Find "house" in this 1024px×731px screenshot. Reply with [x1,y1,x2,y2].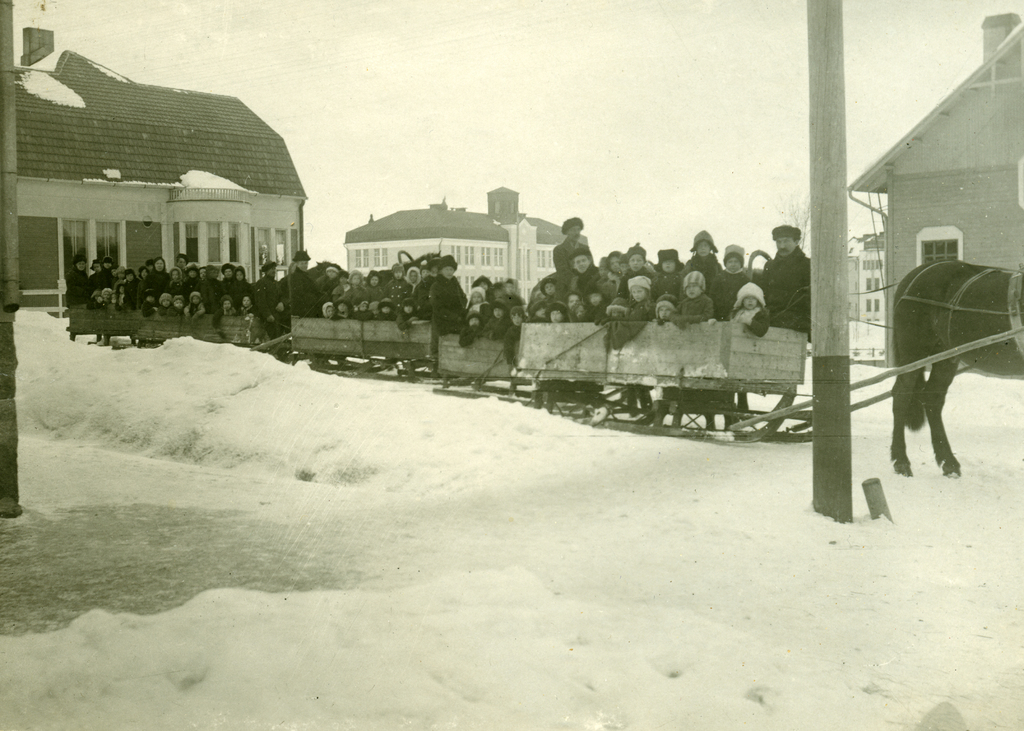
[863,252,881,367].
